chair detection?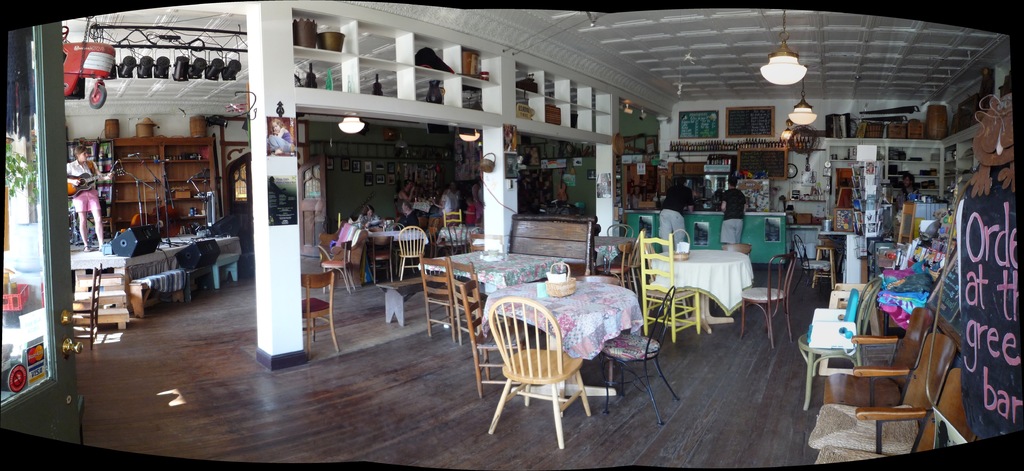
select_region(390, 223, 420, 282)
